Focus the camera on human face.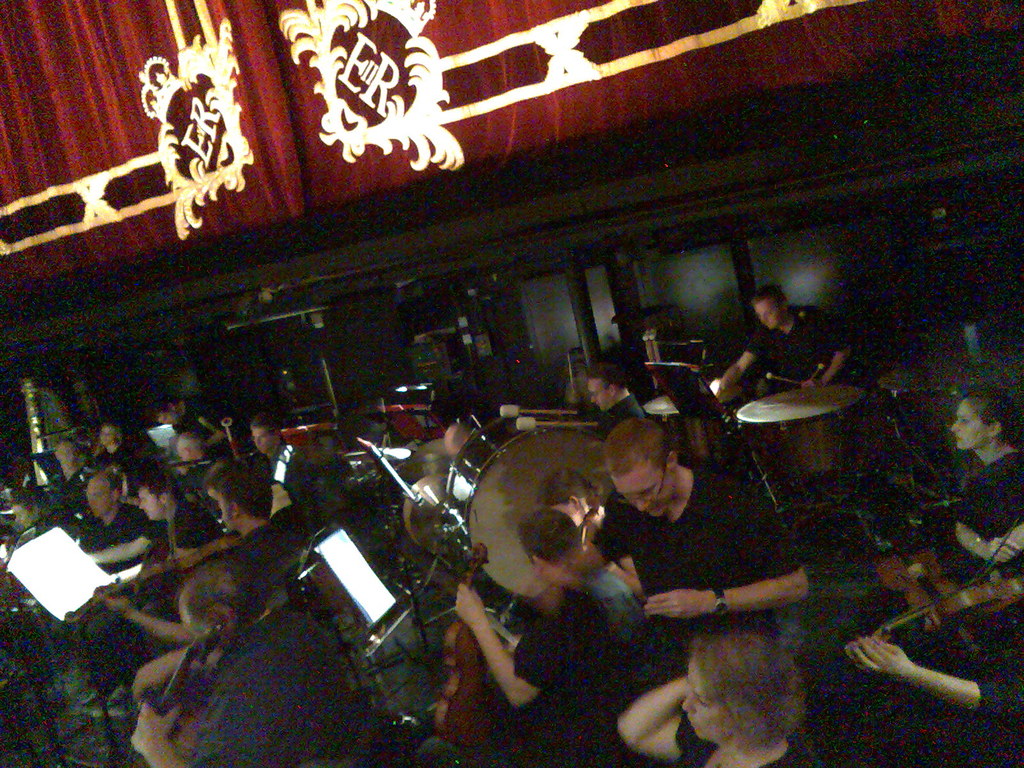
Focus region: {"left": 588, "top": 378, "right": 615, "bottom": 413}.
